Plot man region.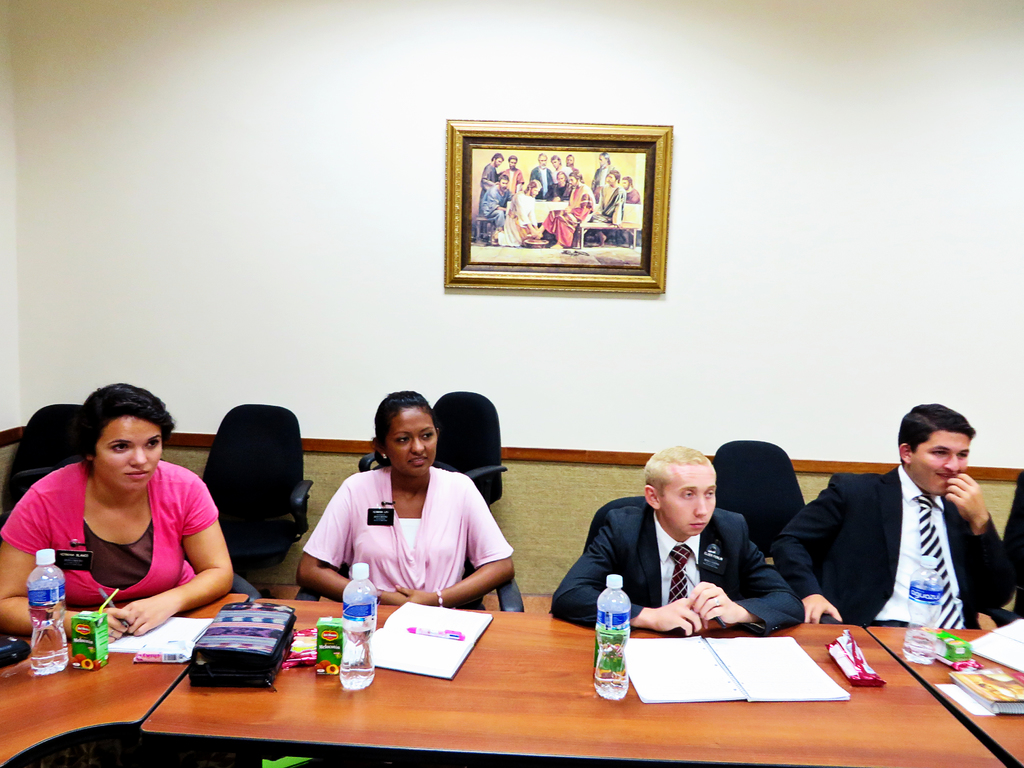
Plotted at crop(546, 440, 808, 641).
